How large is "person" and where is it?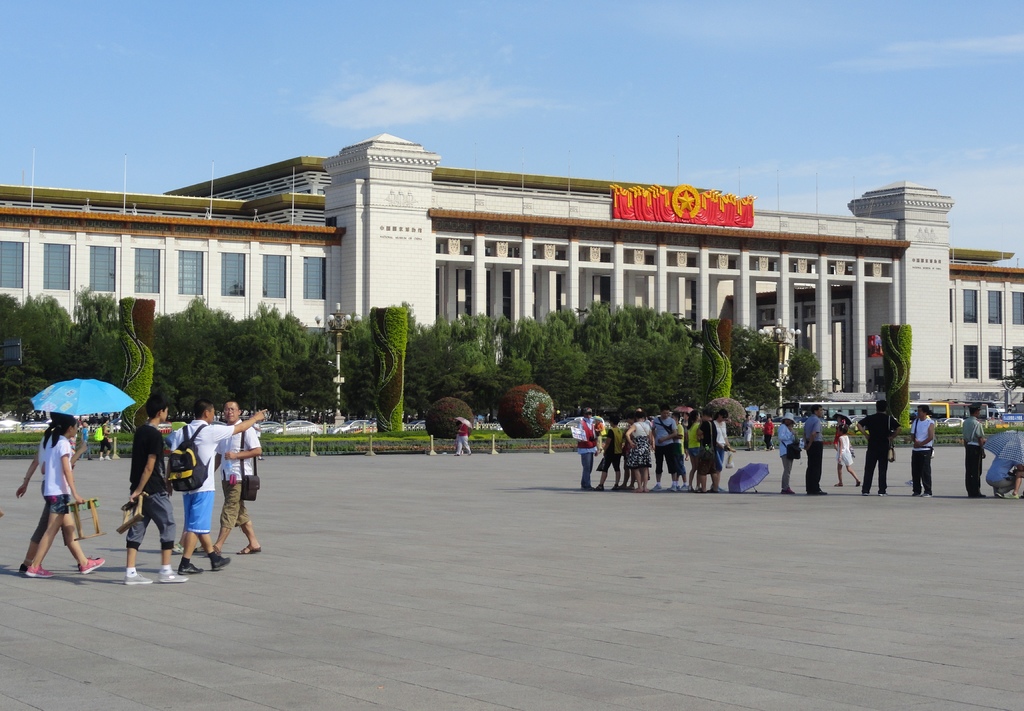
Bounding box: Rect(831, 425, 862, 487).
